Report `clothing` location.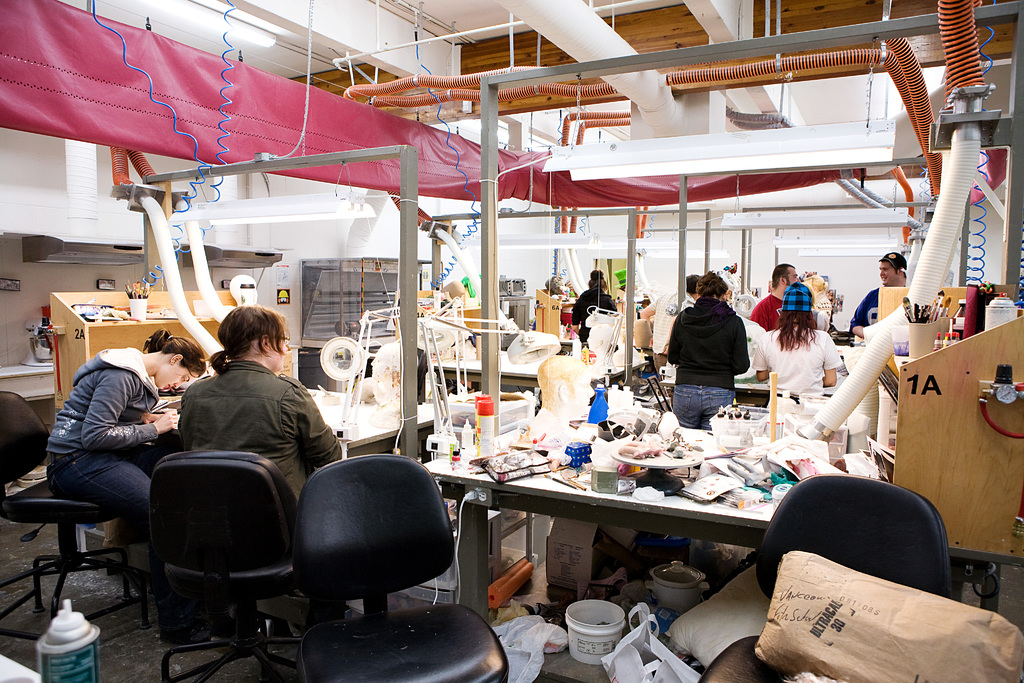
Report: l=42, t=346, r=170, b=534.
